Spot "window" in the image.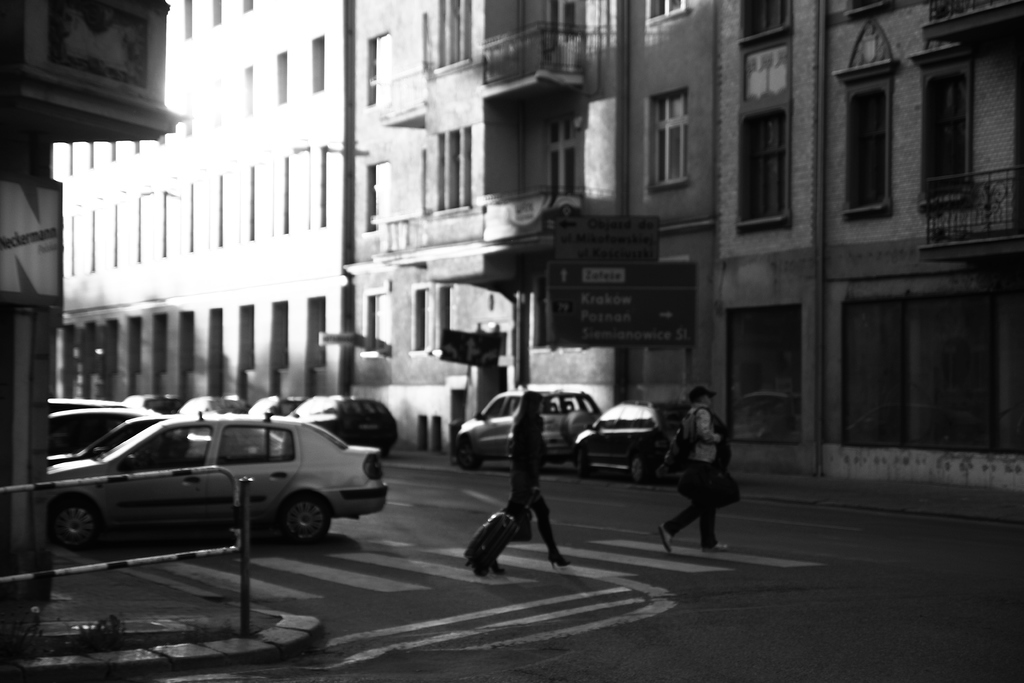
"window" found at [118, 201, 132, 267].
